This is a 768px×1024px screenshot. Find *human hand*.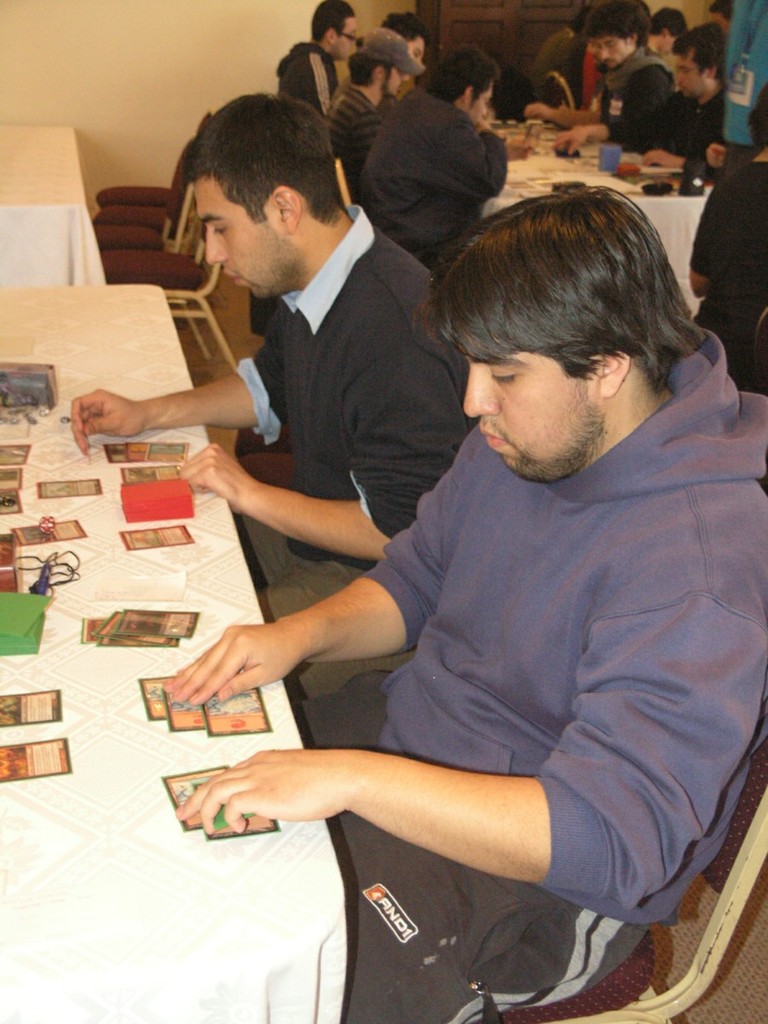
Bounding box: <bbox>706, 138, 729, 172</bbox>.
